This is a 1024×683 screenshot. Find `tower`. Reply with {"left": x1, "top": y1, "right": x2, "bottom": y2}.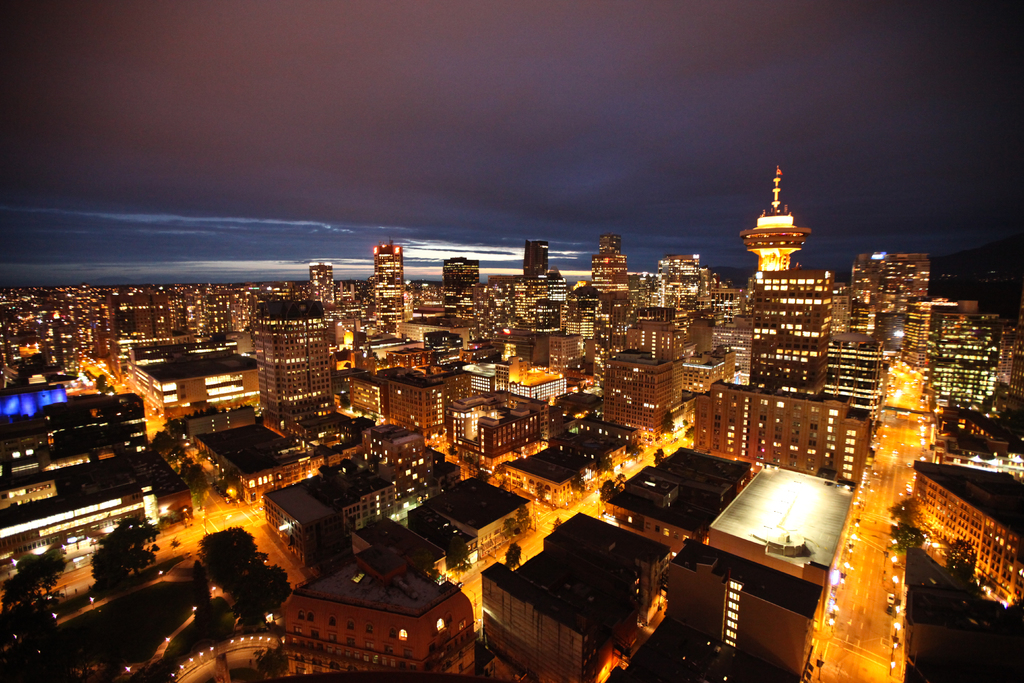
{"left": 927, "top": 301, "right": 1006, "bottom": 407}.
